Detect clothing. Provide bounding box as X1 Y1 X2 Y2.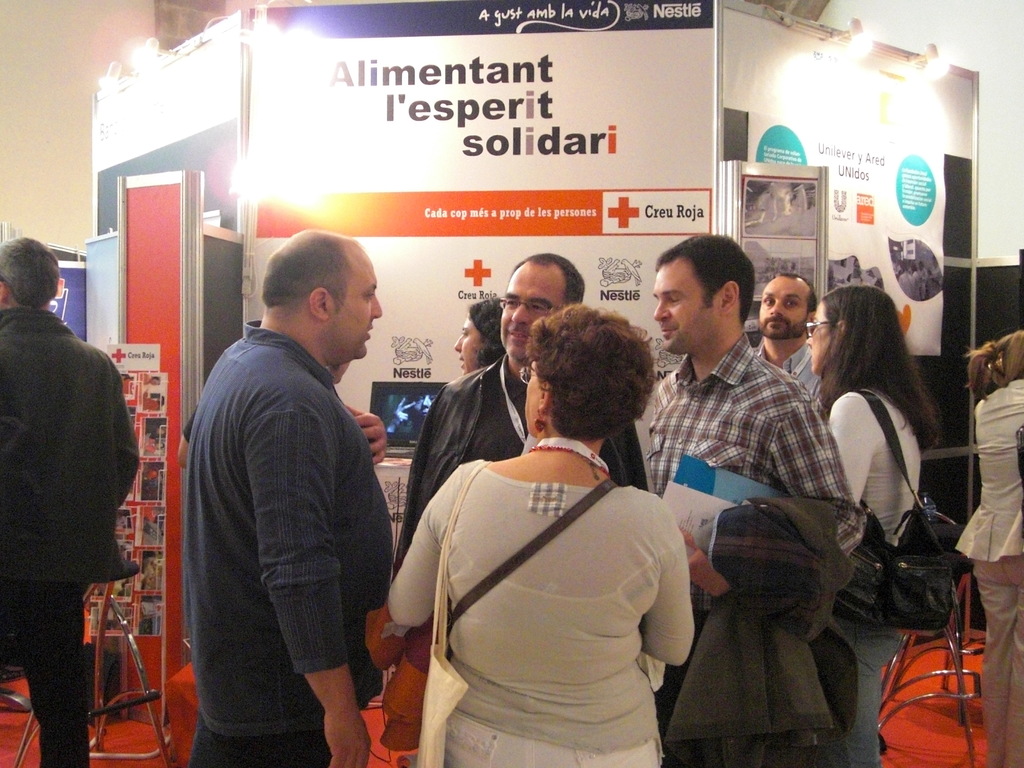
0 303 148 572.
